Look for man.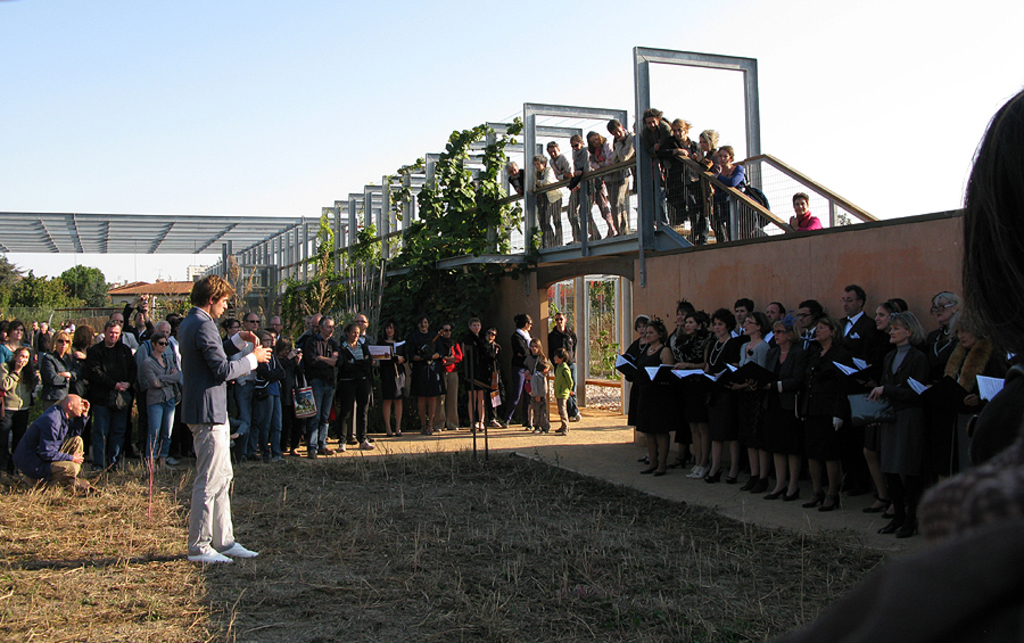
Found: select_region(544, 311, 581, 422).
